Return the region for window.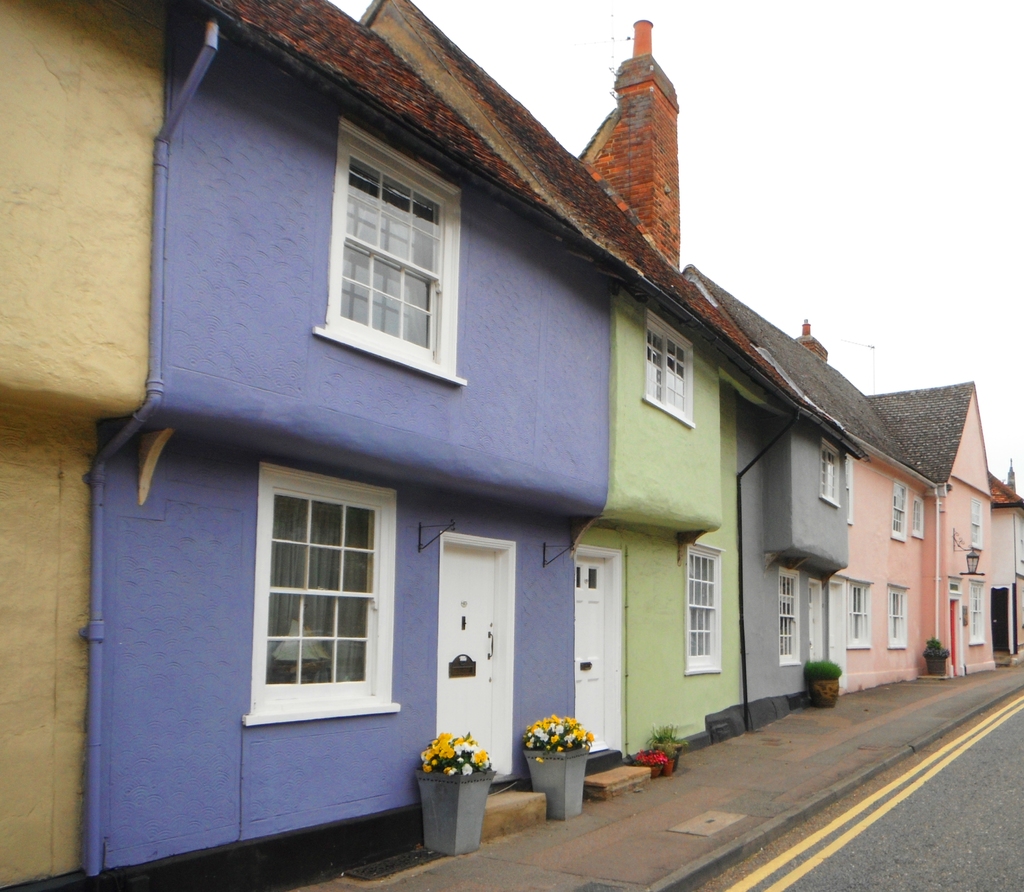
[643, 305, 698, 427].
